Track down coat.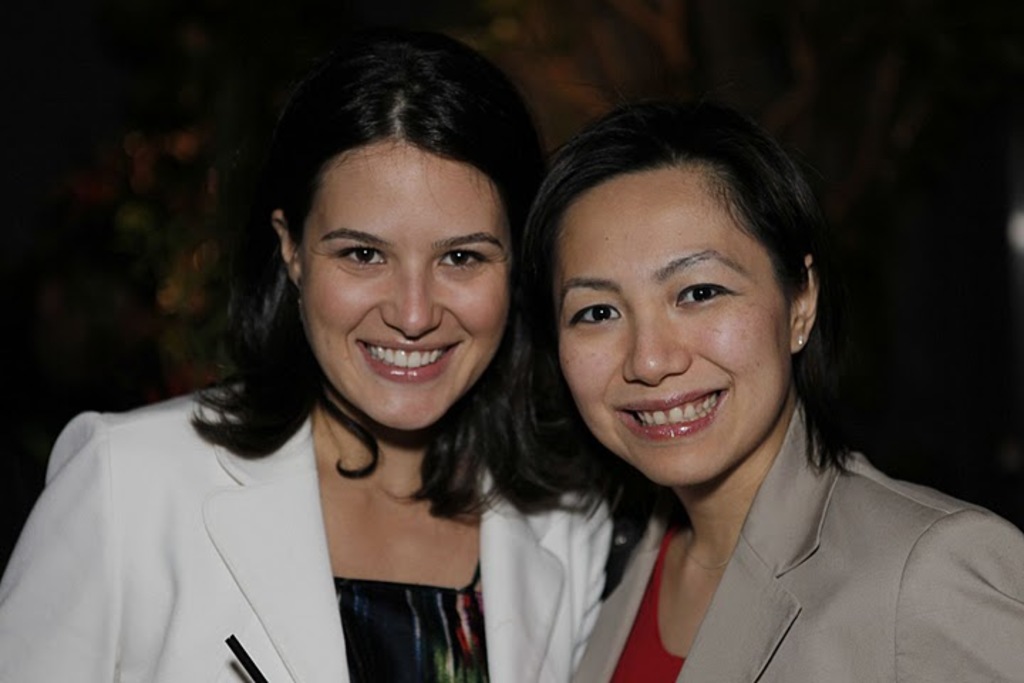
Tracked to Rect(0, 377, 627, 682).
